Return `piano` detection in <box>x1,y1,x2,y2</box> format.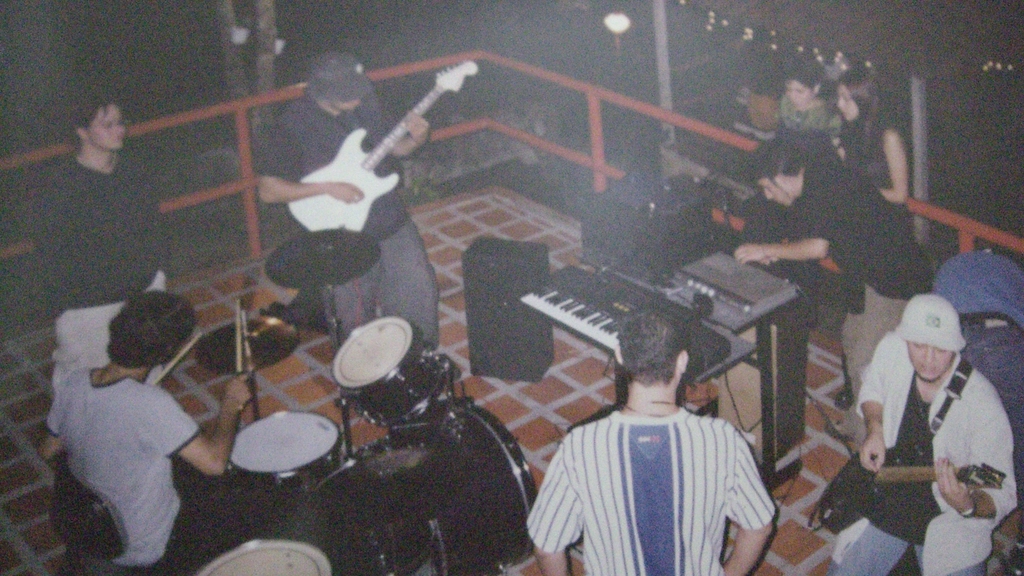
<box>517,271,621,347</box>.
